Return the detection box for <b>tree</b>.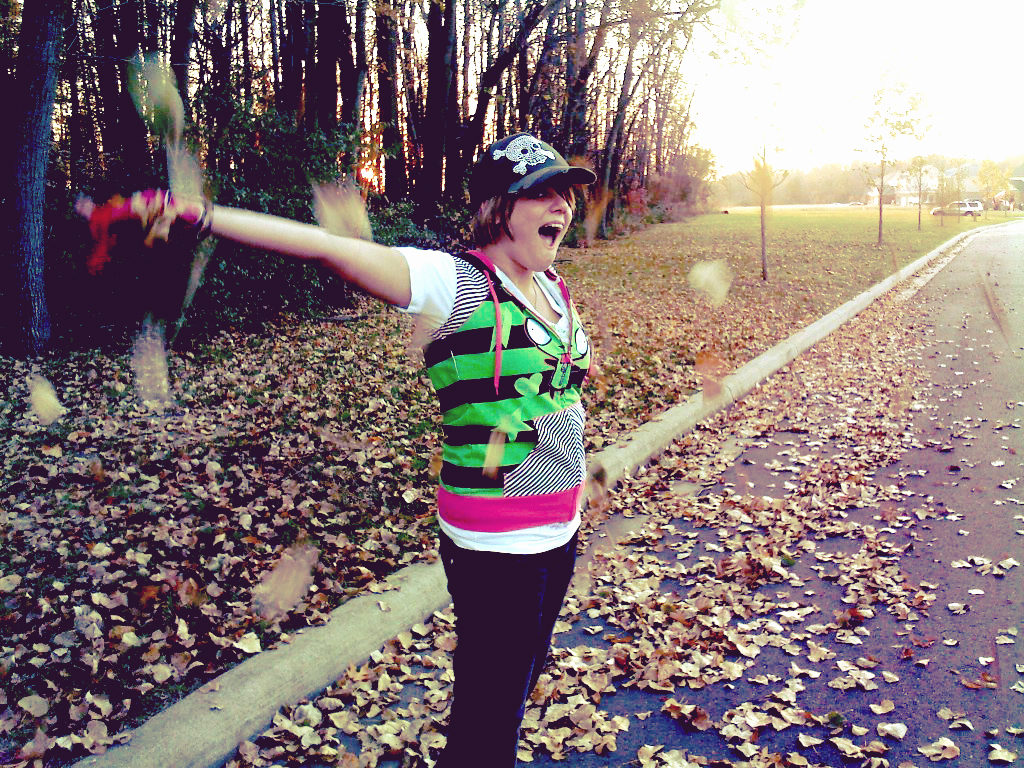
{"left": 418, "top": 0, "right": 477, "bottom": 200}.
